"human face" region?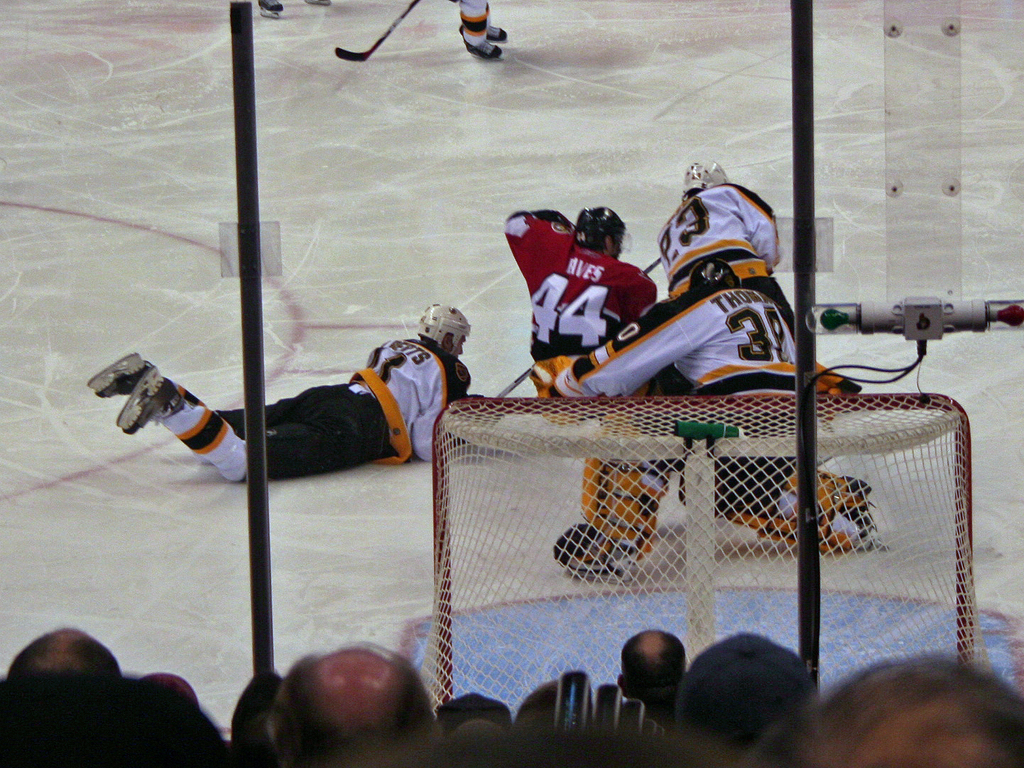
450 333 462 361
